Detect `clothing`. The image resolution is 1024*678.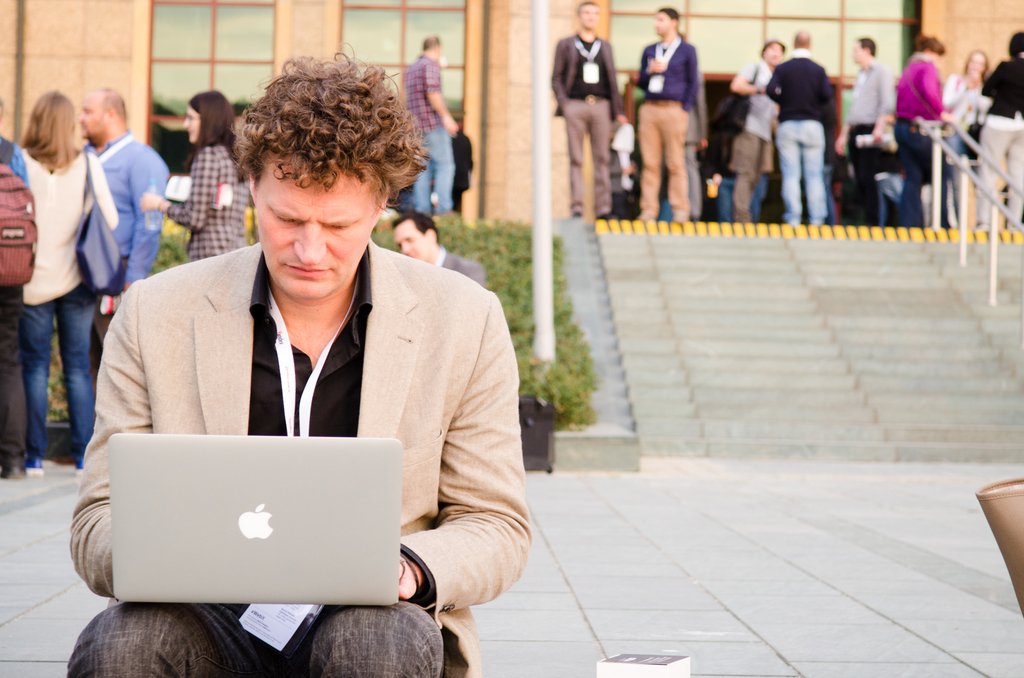
{"x1": 22, "y1": 147, "x2": 122, "y2": 462}.
